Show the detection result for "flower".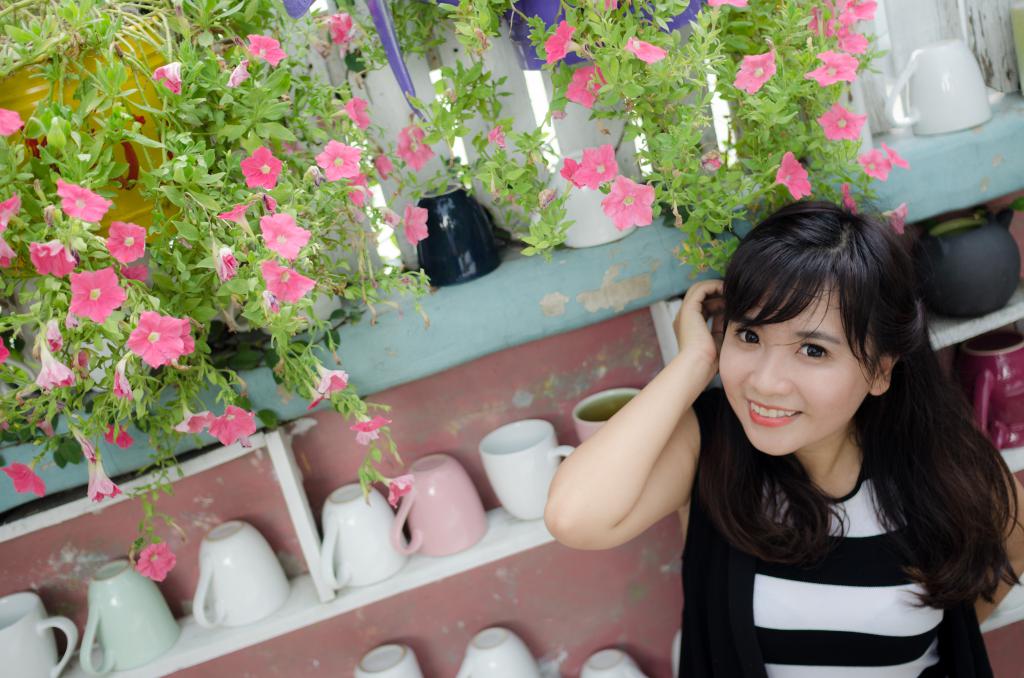
[left=257, top=289, right=278, bottom=314].
